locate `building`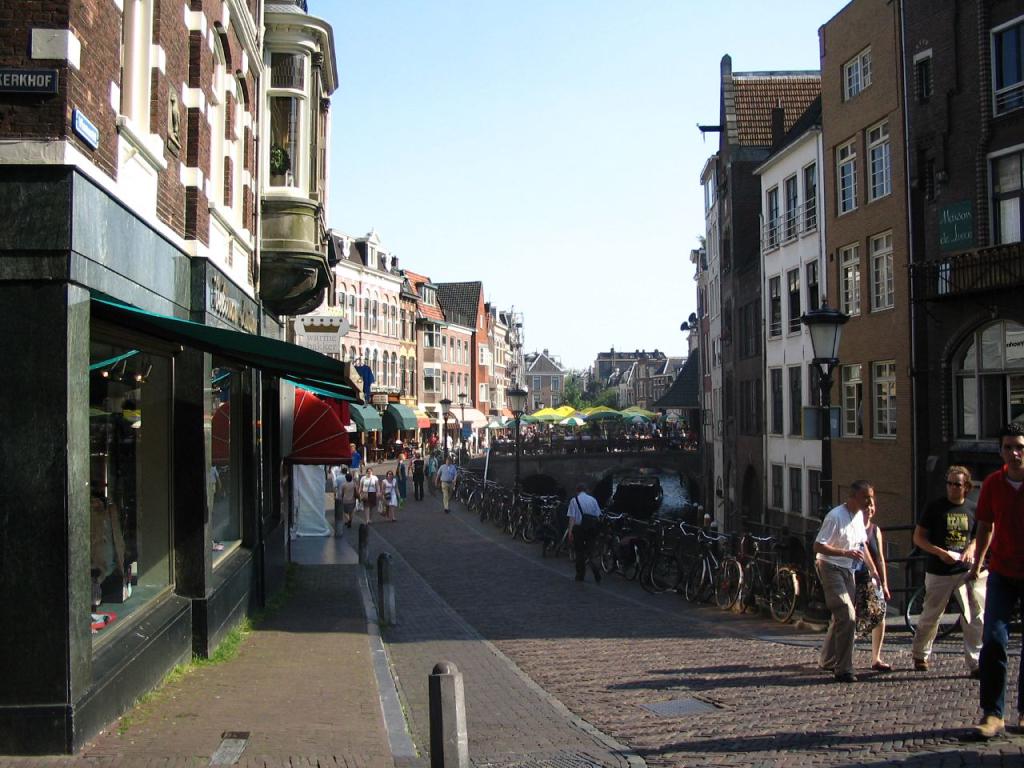
{"left": 820, "top": 0, "right": 1023, "bottom": 598}
